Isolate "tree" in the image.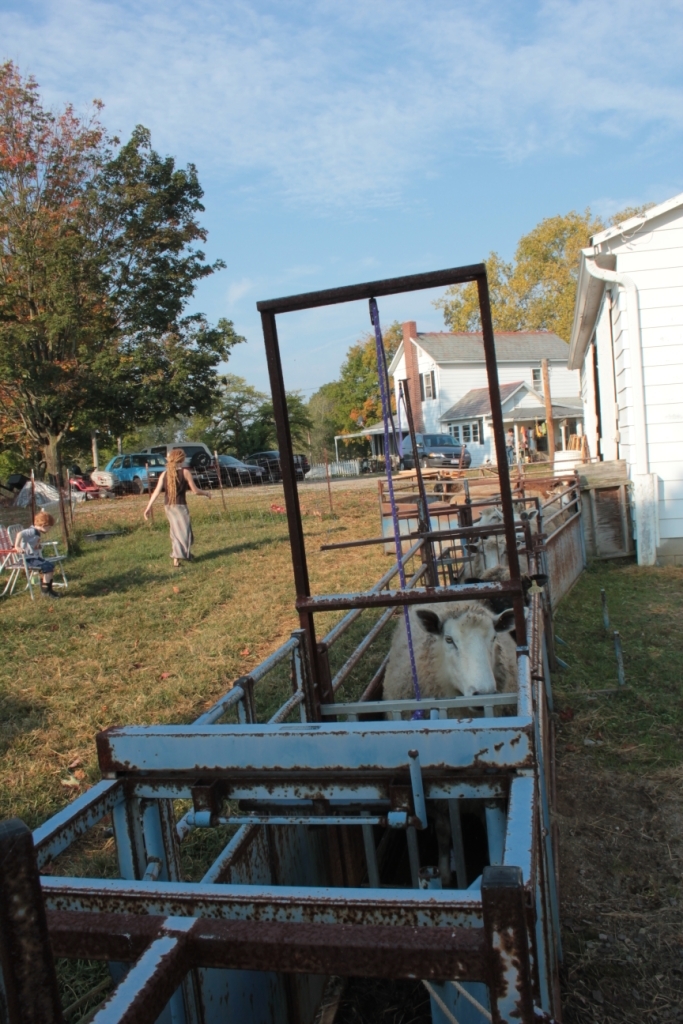
Isolated region: box(305, 319, 418, 473).
